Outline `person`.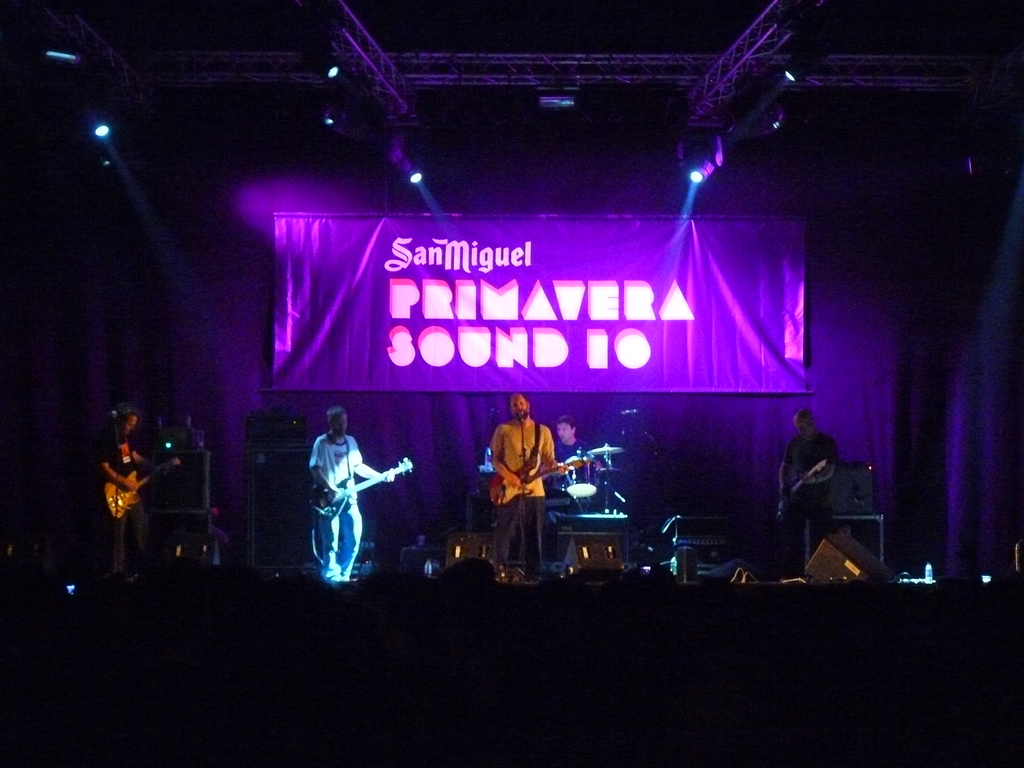
Outline: rect(137, 412, 222, 570).
